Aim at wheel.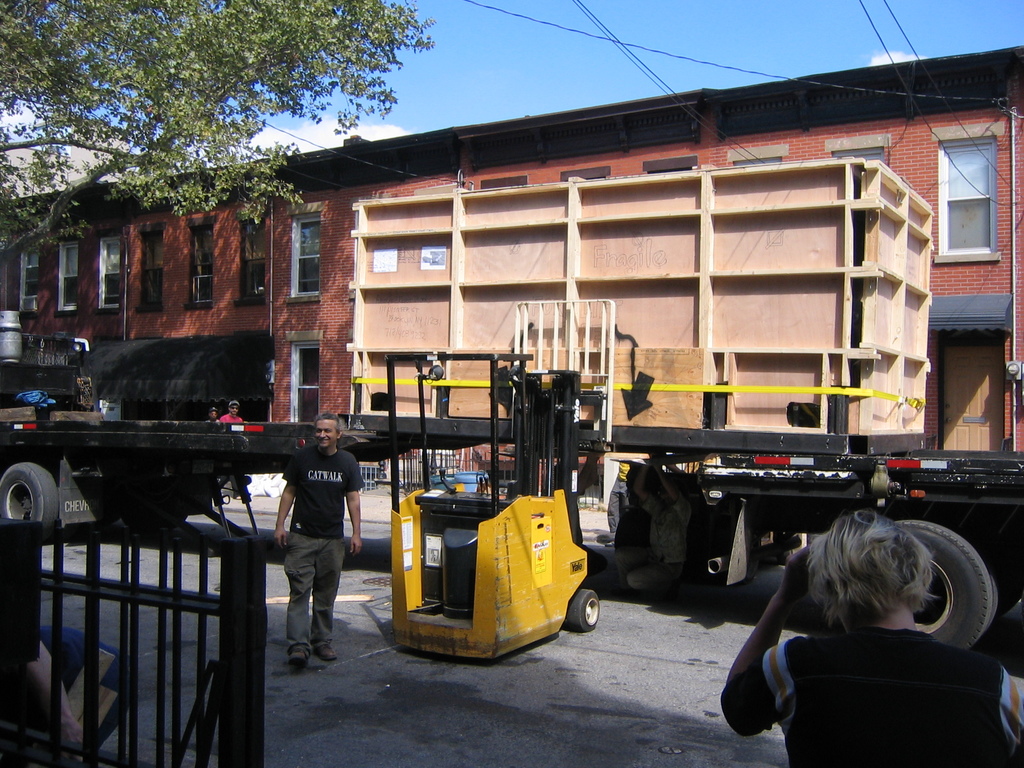
Aimed at rect(568, 592, 606, 627).
